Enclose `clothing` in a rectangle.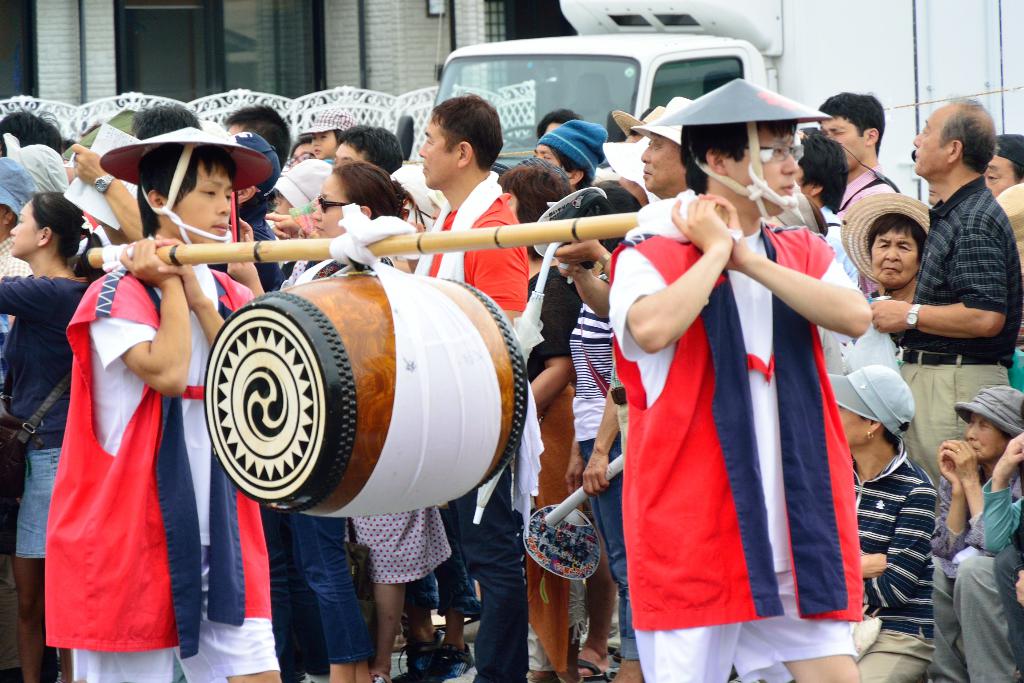
<region>982, 483, 1023, 682</region>.
